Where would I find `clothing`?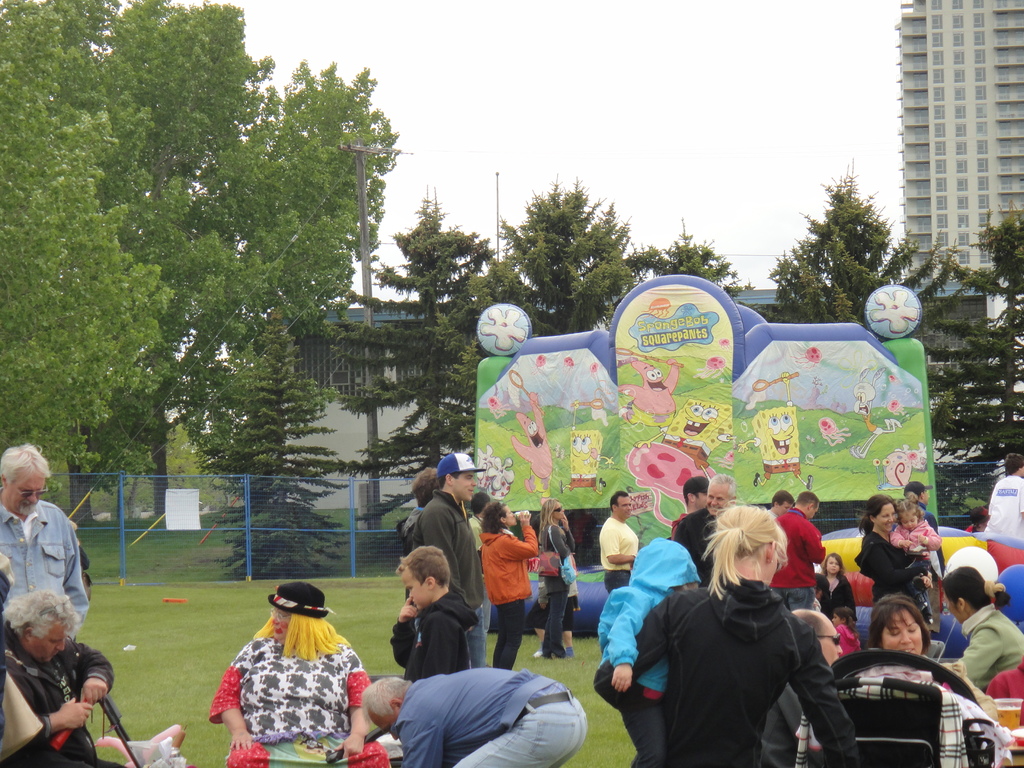
At bbox(990, 663, 1023, 740).
